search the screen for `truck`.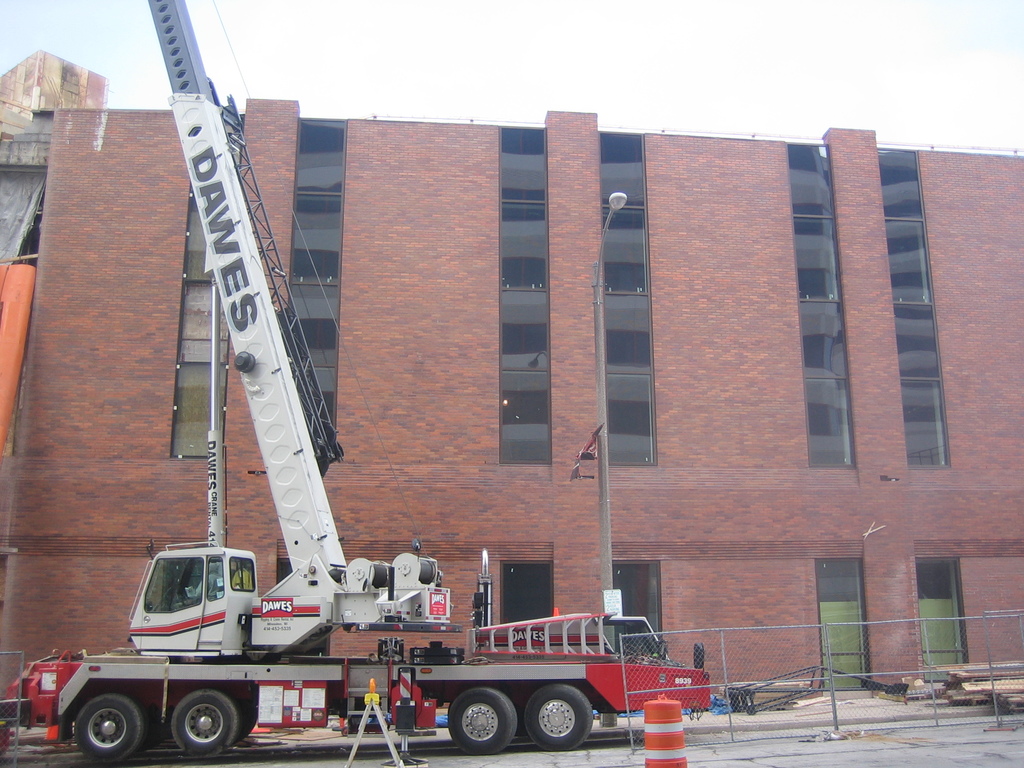
Found at [x1=6, y1=529, x2=732, y2=758].
